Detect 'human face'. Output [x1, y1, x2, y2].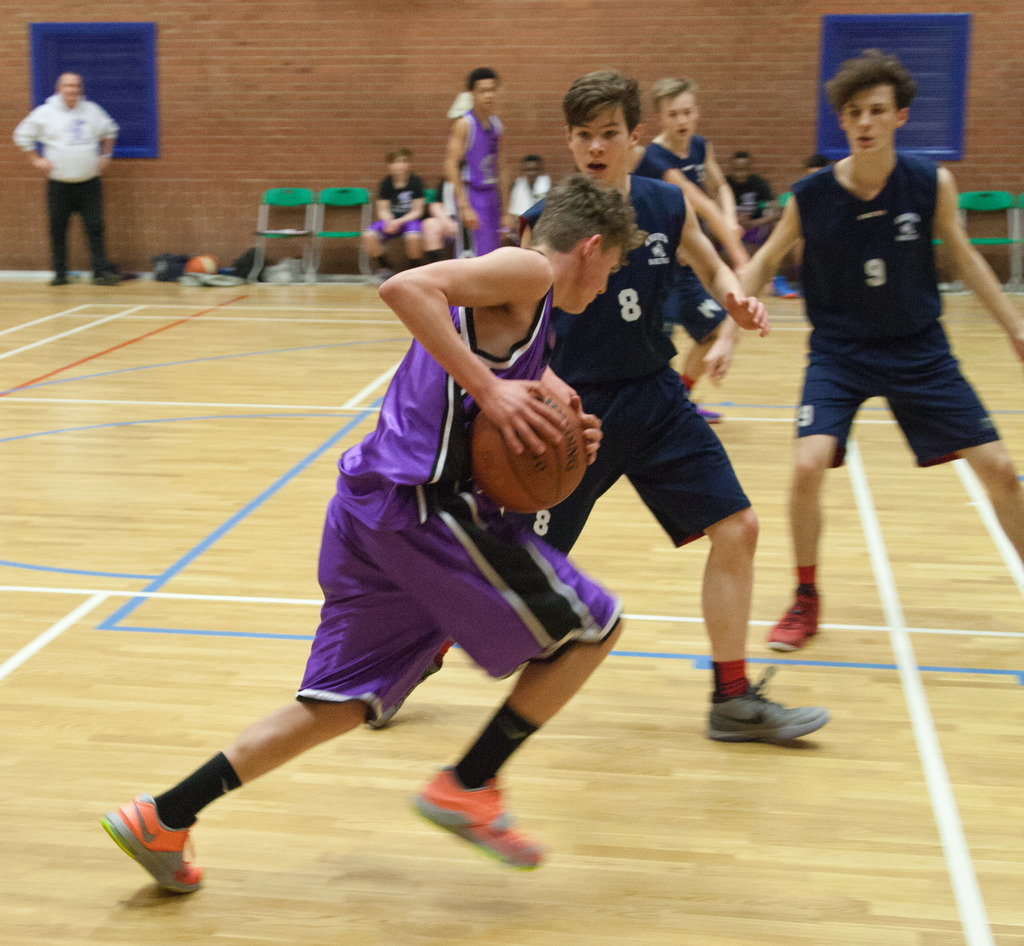
[570, 235, 632, 322].
